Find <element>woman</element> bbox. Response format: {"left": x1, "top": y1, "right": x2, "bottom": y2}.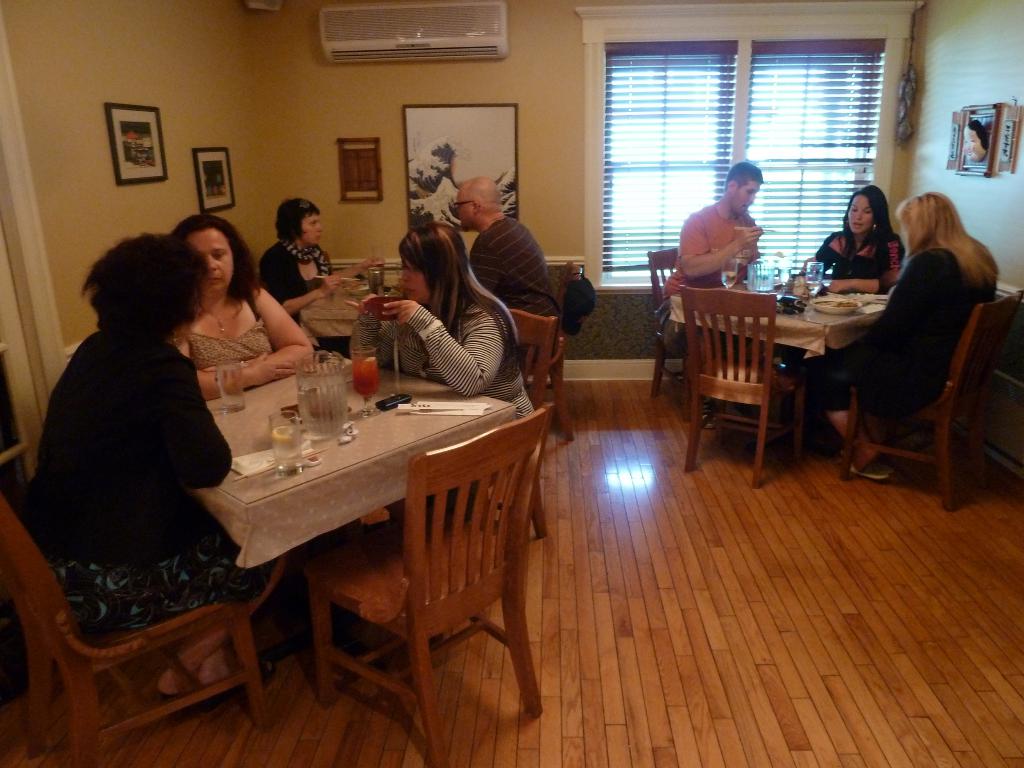
{"left": 259, "top": 193, "right": 385, "bottom": 319}.
